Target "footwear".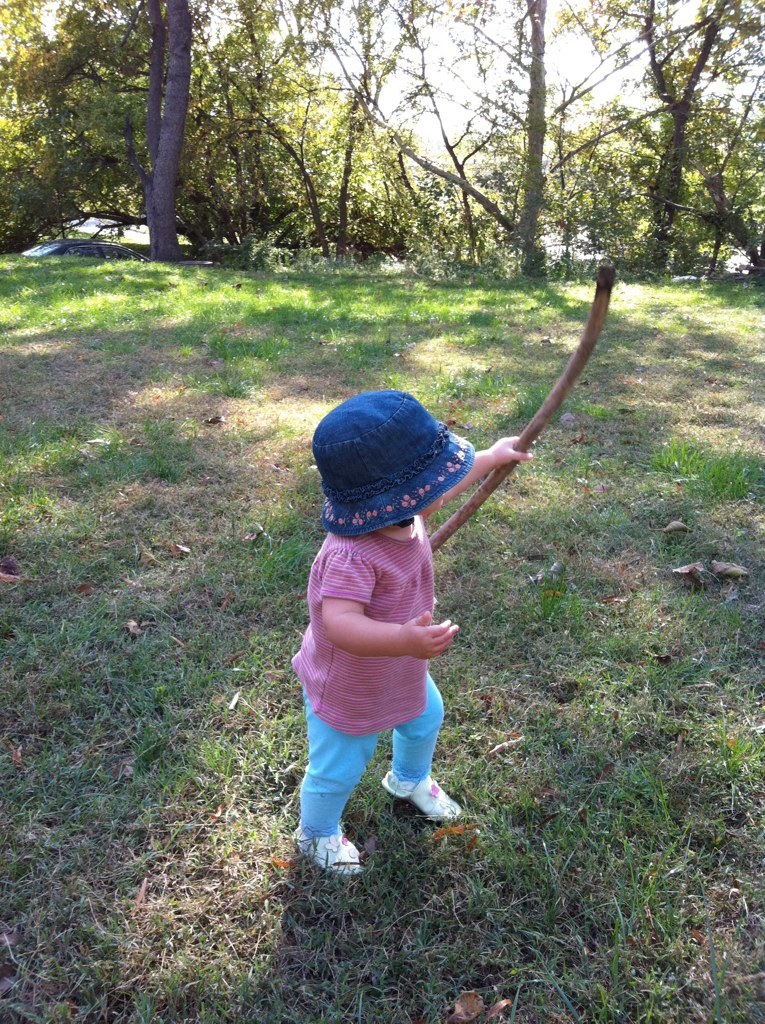
Target region: [x1=291, y1=829, x2=357, y2=873].
